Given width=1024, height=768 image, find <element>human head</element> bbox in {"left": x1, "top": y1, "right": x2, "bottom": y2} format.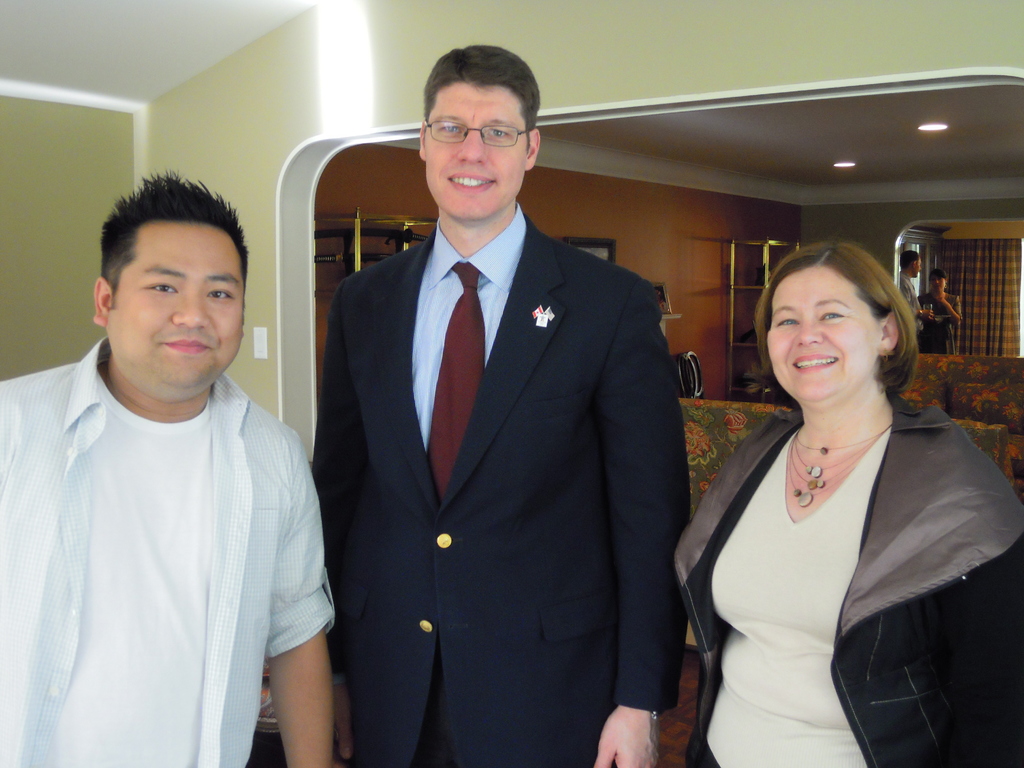
{"left": 930, "top": 269, "right": 948, "bottom": 291}.
